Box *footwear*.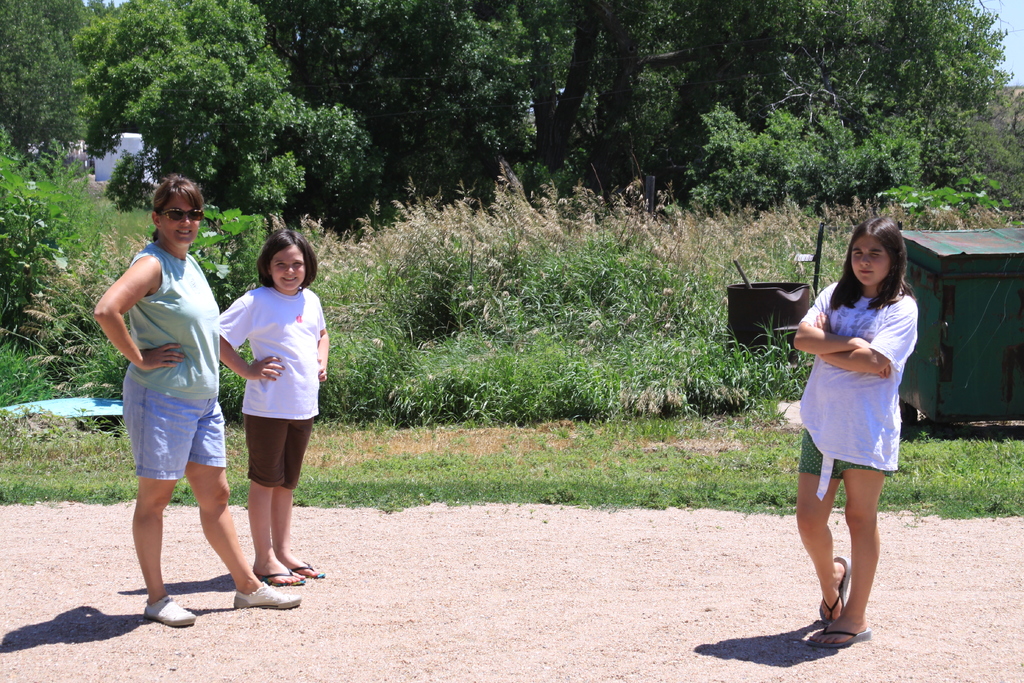
Rect(811, 605, 871, 653).
